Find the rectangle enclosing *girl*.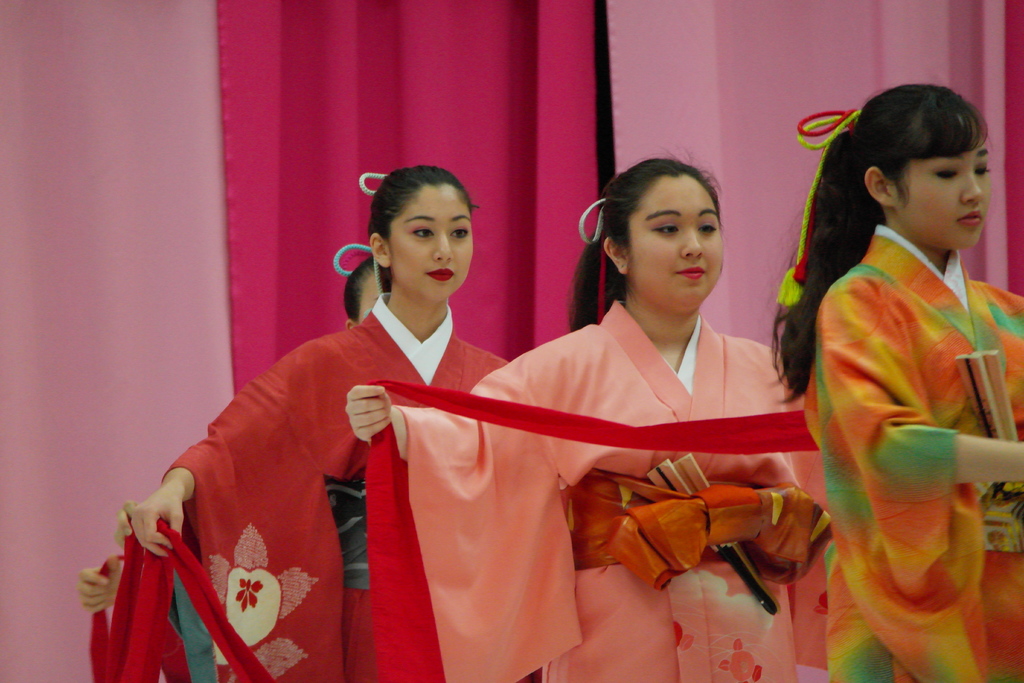
[771,83,1023,682].
